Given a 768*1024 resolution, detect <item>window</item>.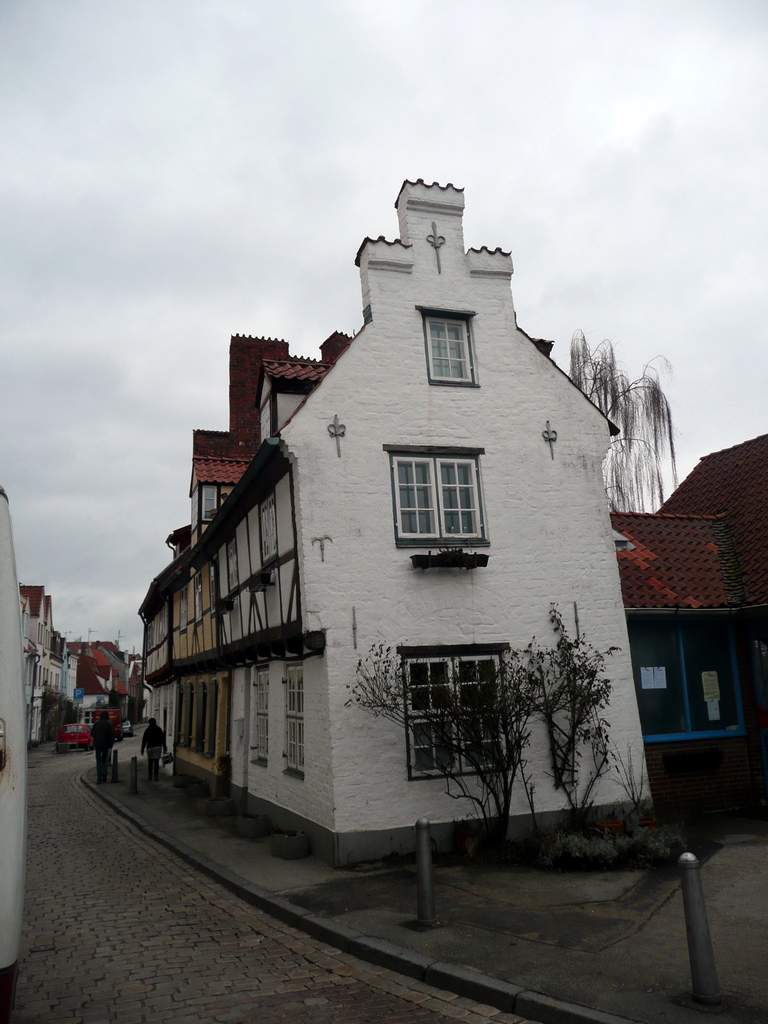
<region>419, 305, 482, 383</region>.
